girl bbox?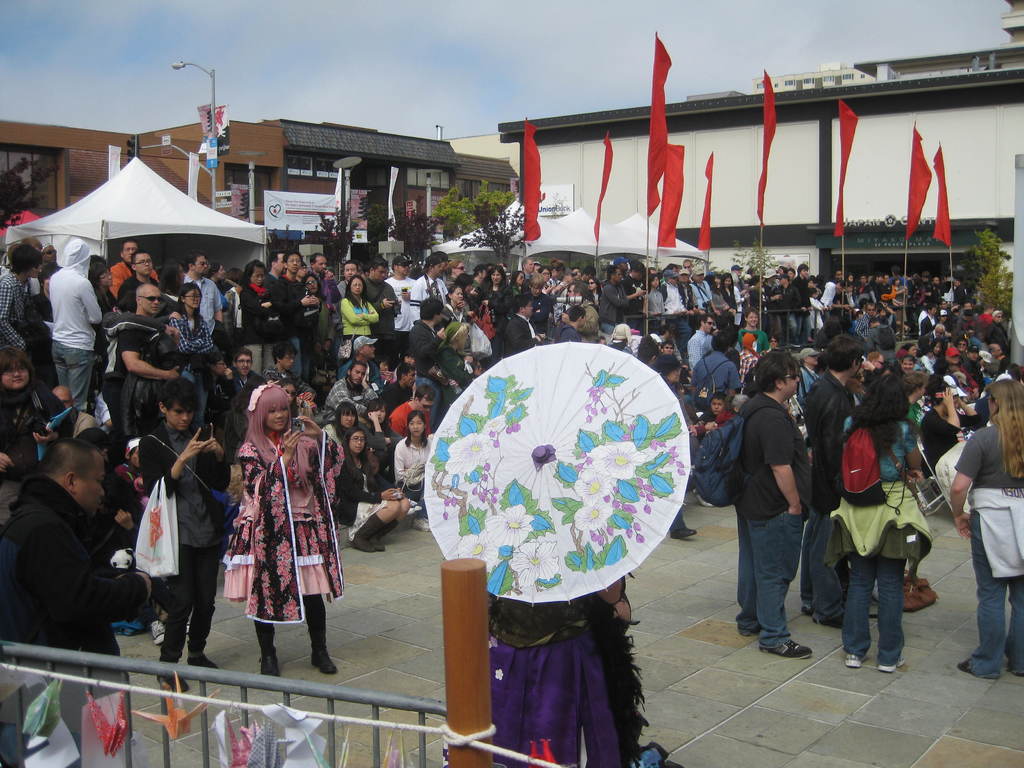
bbox(477, 260, 511, 302)
